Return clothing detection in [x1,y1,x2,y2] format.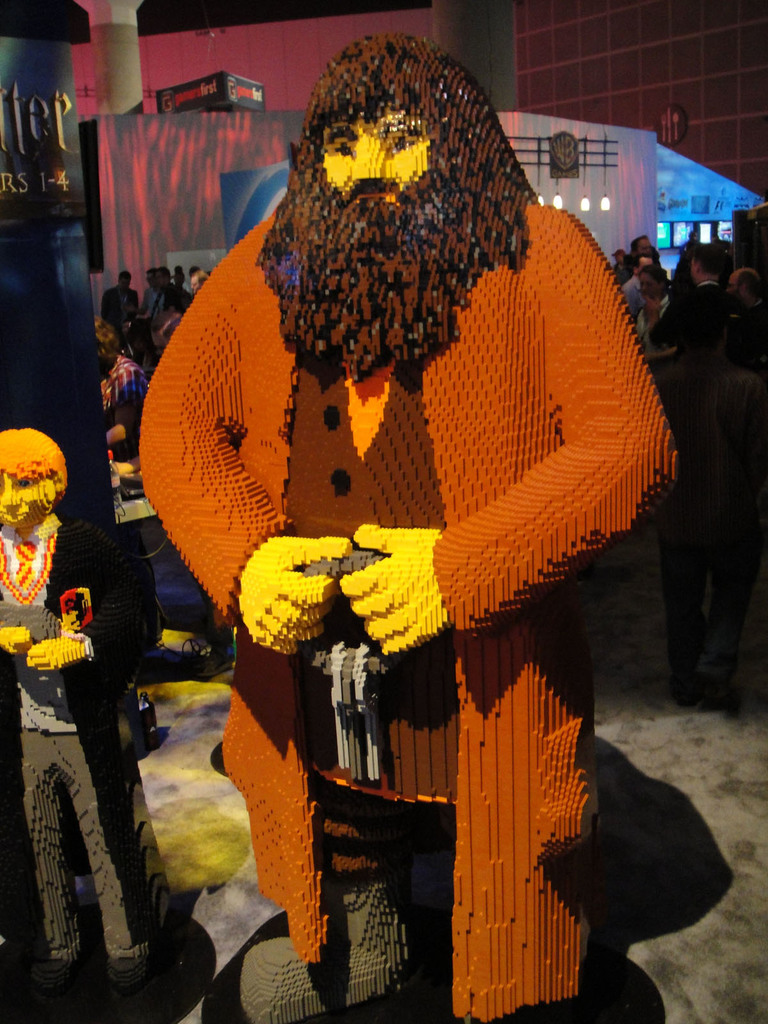
[144,285,163,321].
